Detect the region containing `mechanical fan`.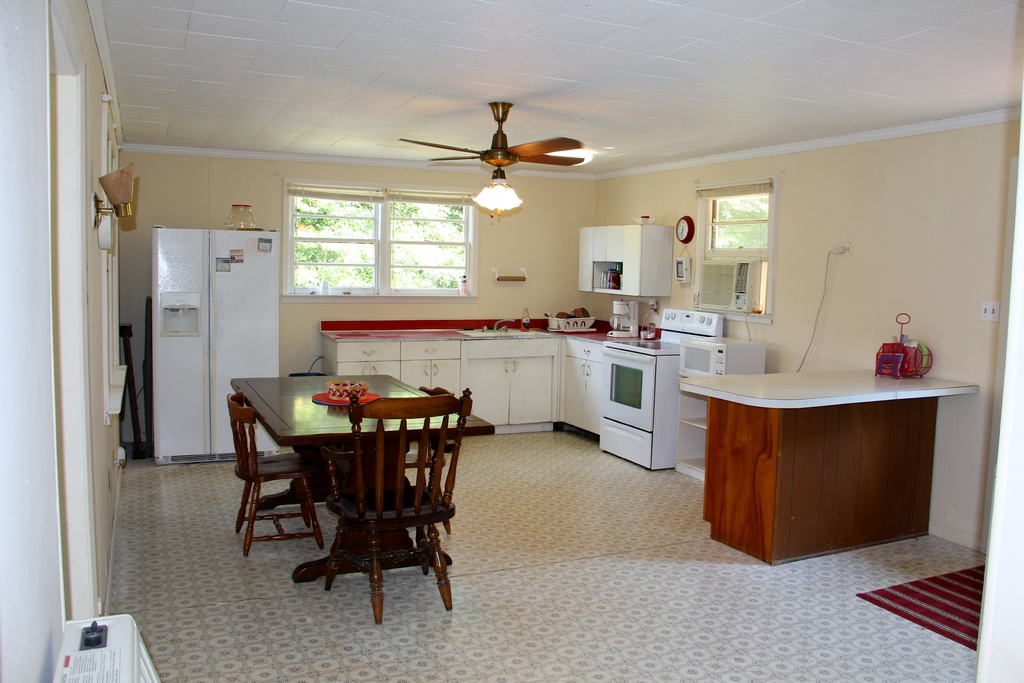
399/102/584/212.
